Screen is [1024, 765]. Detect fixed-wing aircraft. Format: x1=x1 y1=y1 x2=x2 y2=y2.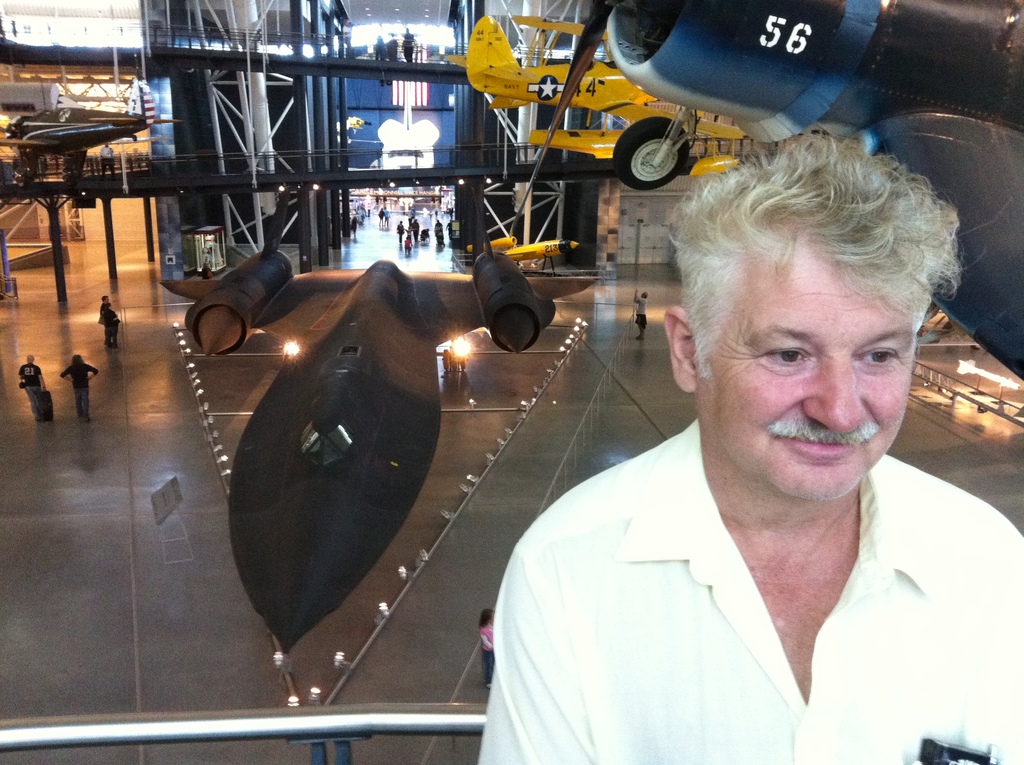
x1=1 y1=75 x2=184 y2=161.
